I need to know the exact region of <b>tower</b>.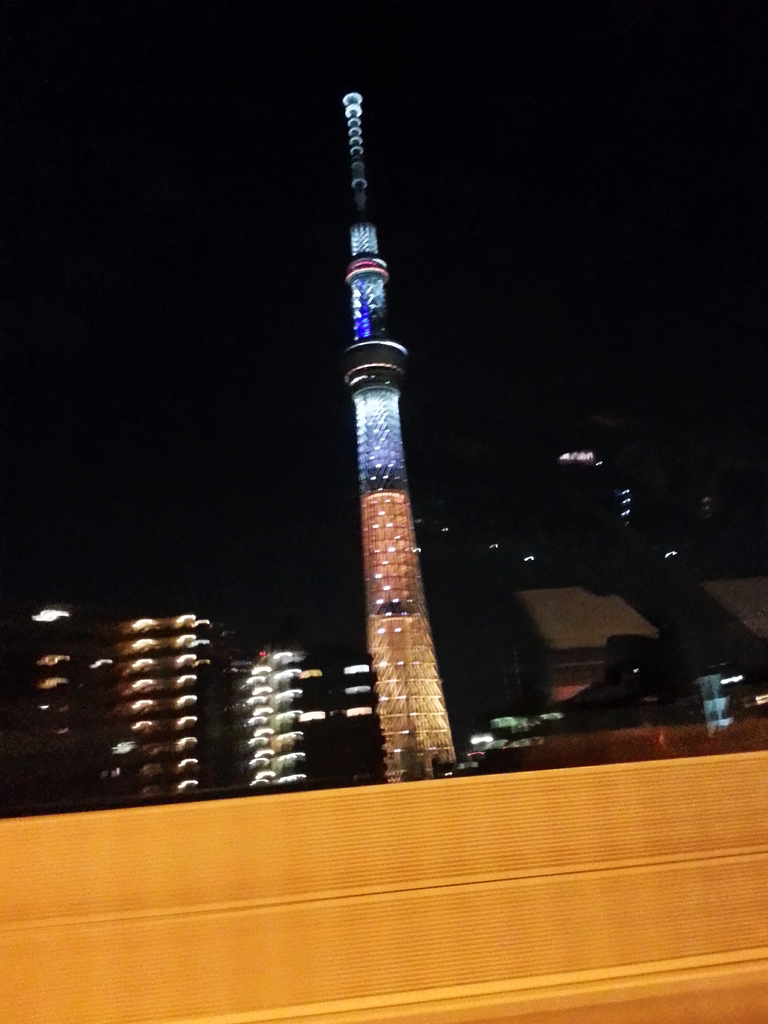
Region: {"x1": 303, "y1": 137, "x2": 479, "y2": 748}.
